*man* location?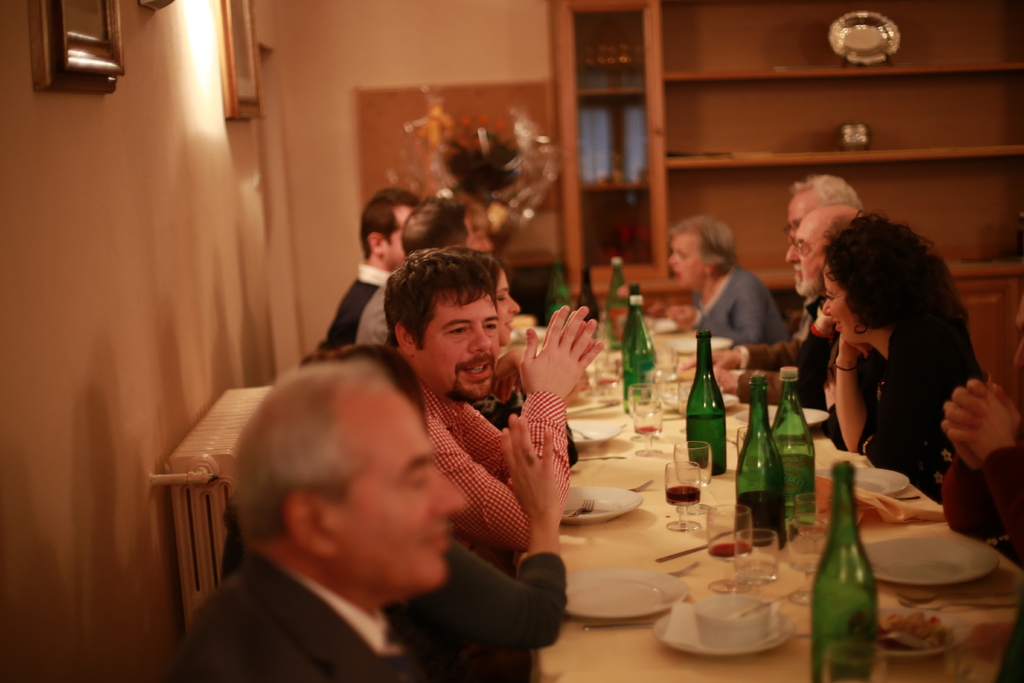
320:185:420:348
